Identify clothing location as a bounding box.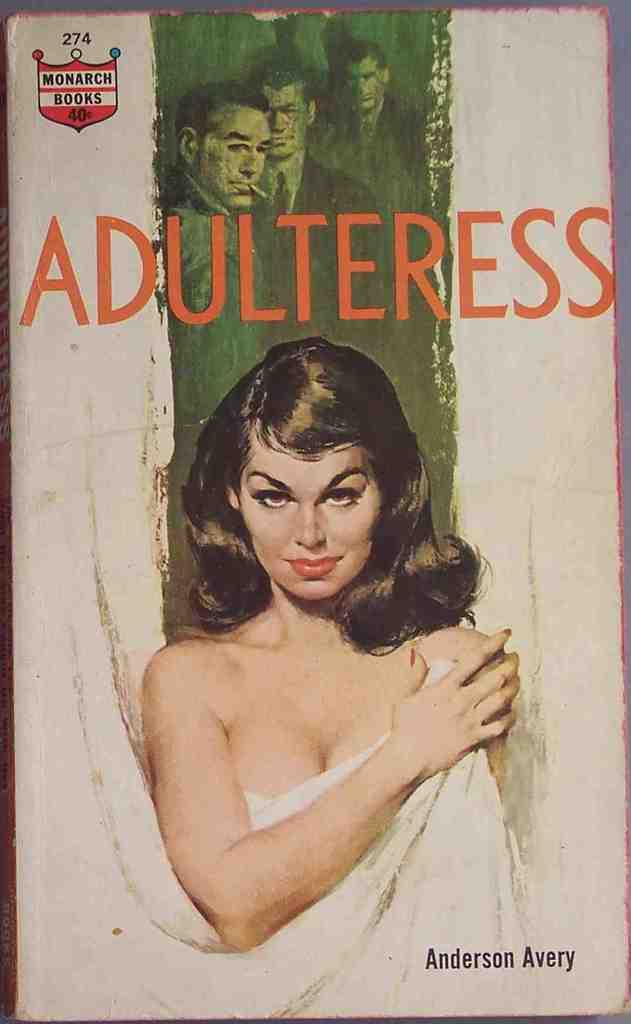
258, 141, 401, 384.
